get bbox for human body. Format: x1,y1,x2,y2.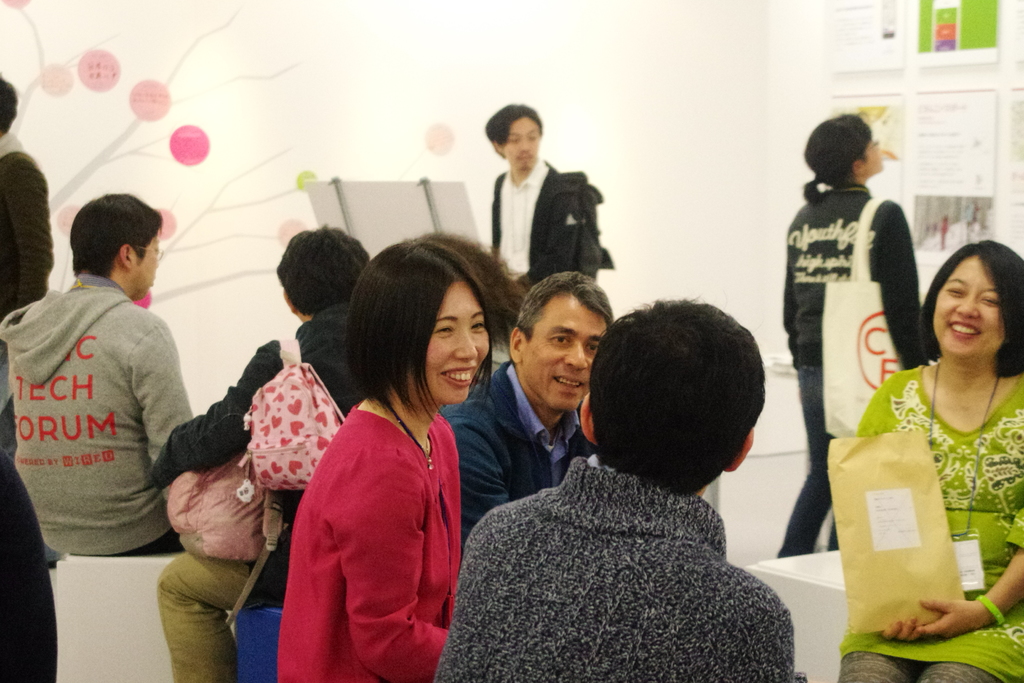
434,356,591,534.
